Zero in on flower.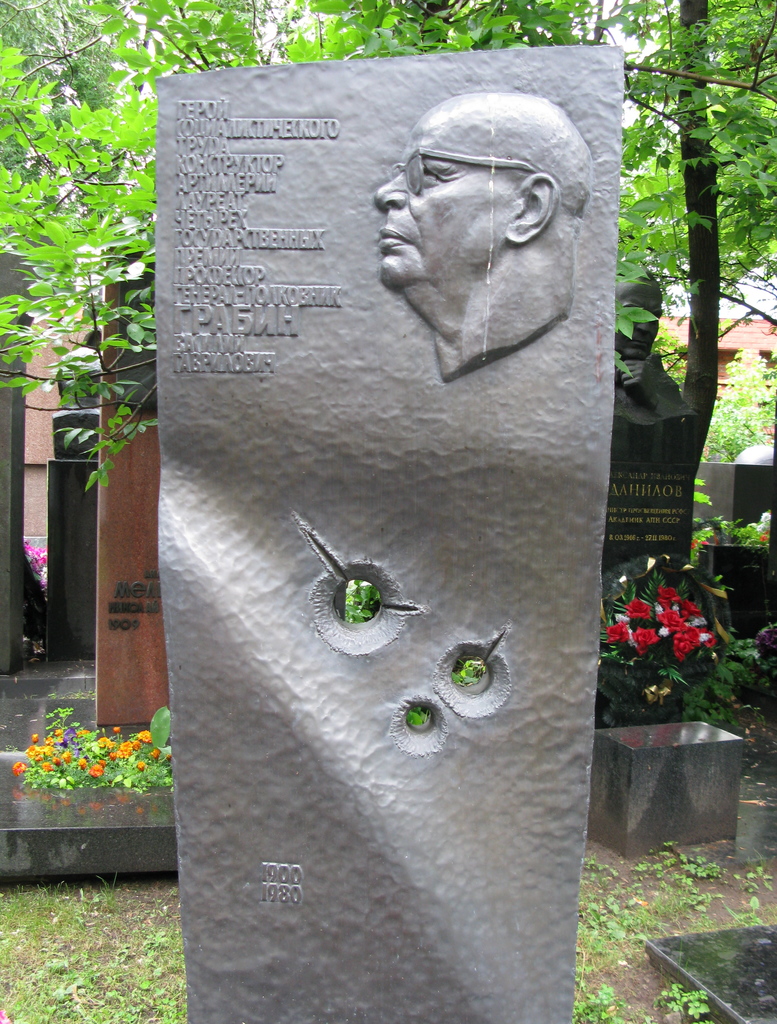
Zeroed in: 606, 622, 629, 641.
